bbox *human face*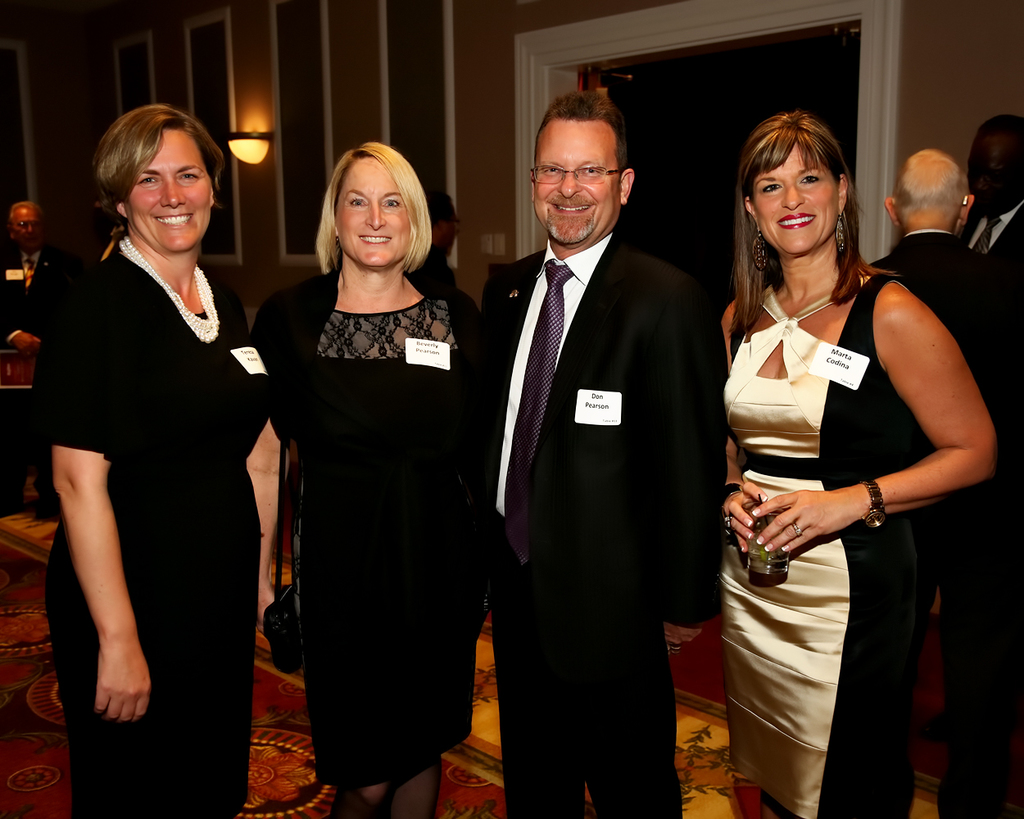
<region>435, 217, 463, 251</region>
